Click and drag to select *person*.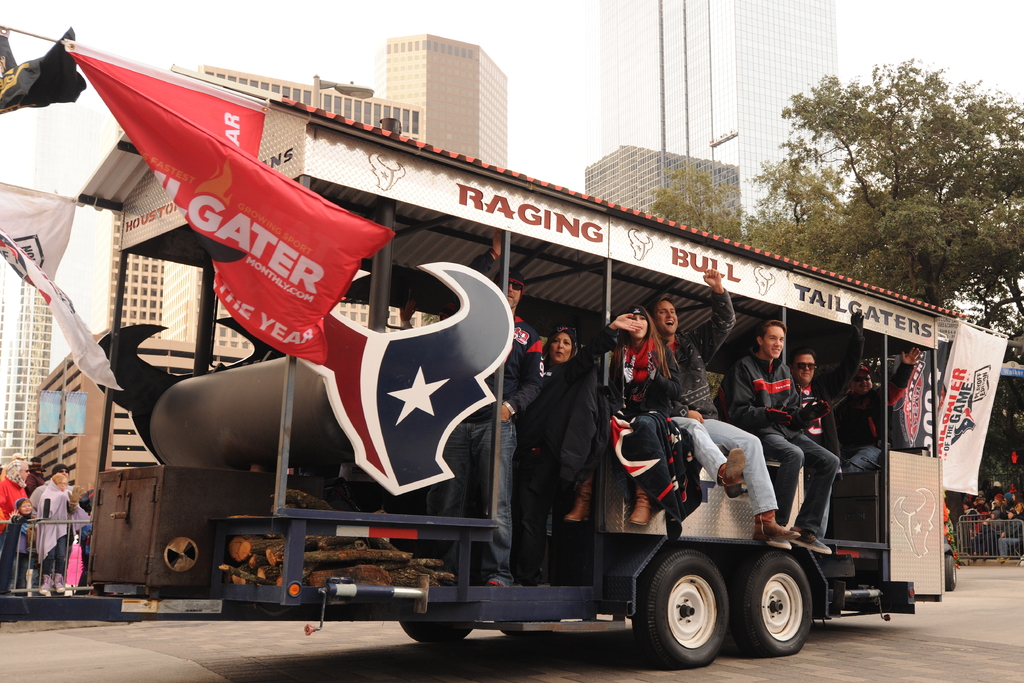
Selection: detection(561, 305, 684, 528).
